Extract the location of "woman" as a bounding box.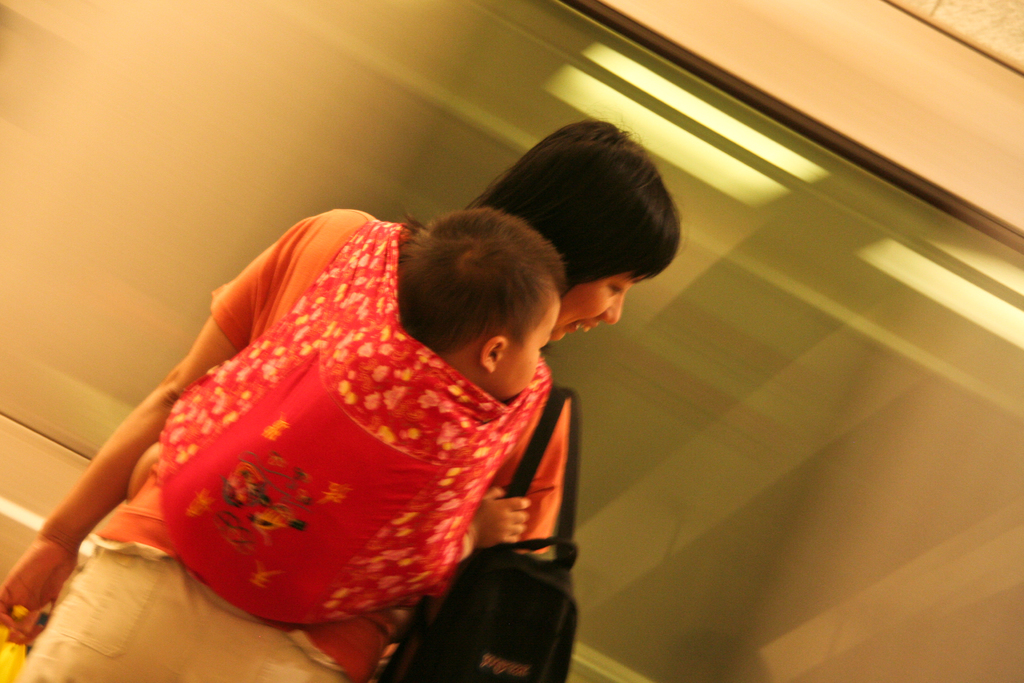
<bbox>0, 115, 682, 682</bbox>.
